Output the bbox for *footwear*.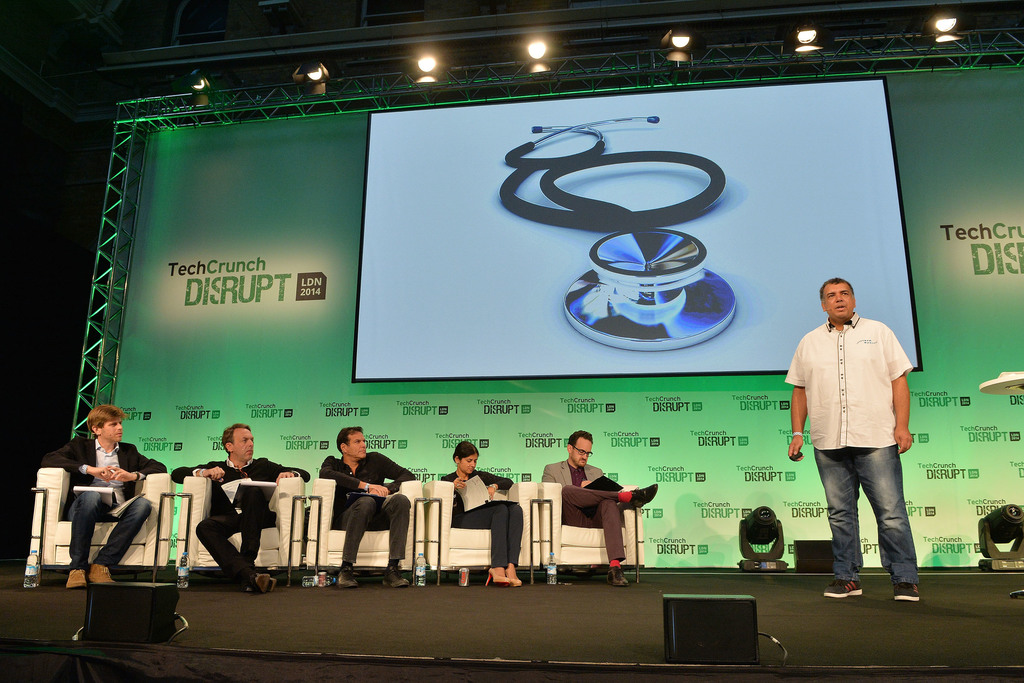
BBox(86, 561, 118, 583).
